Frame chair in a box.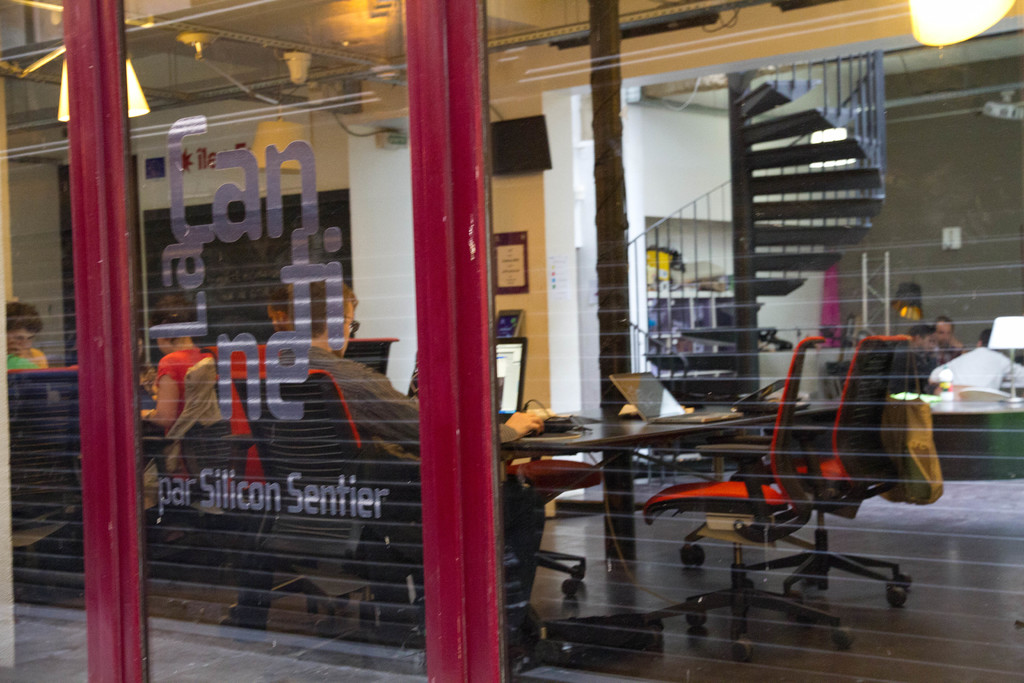
230 372 428 677.
